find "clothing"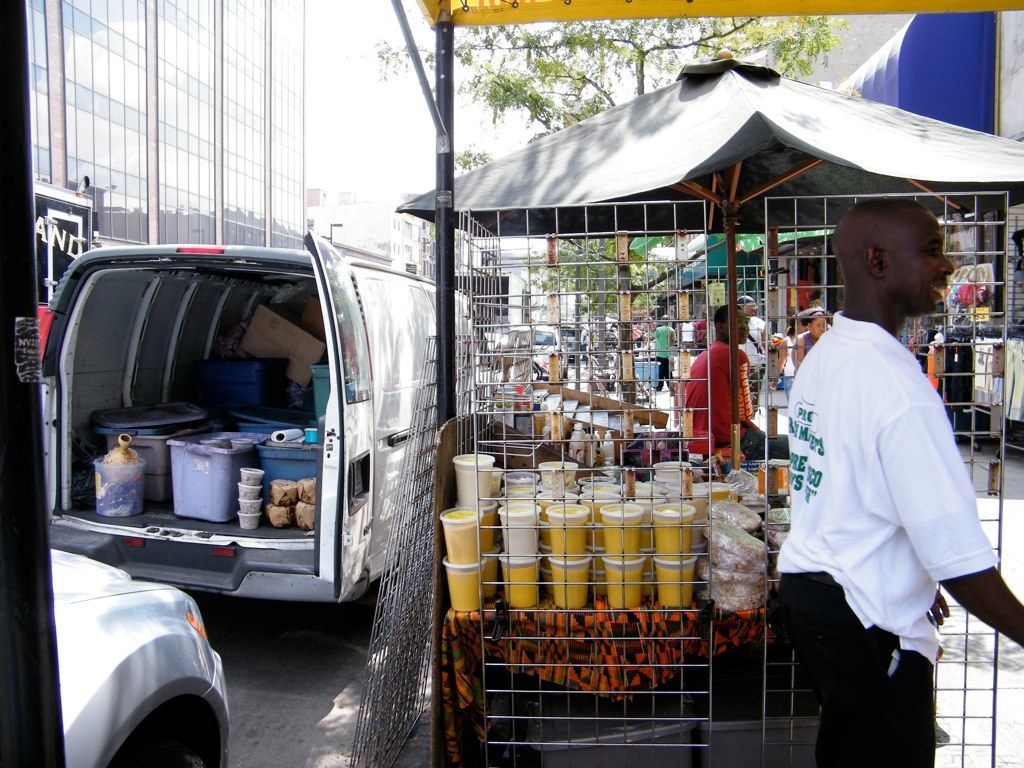
{"x1": 774, "y1": 264, "x2": 991, "y2": 713}
